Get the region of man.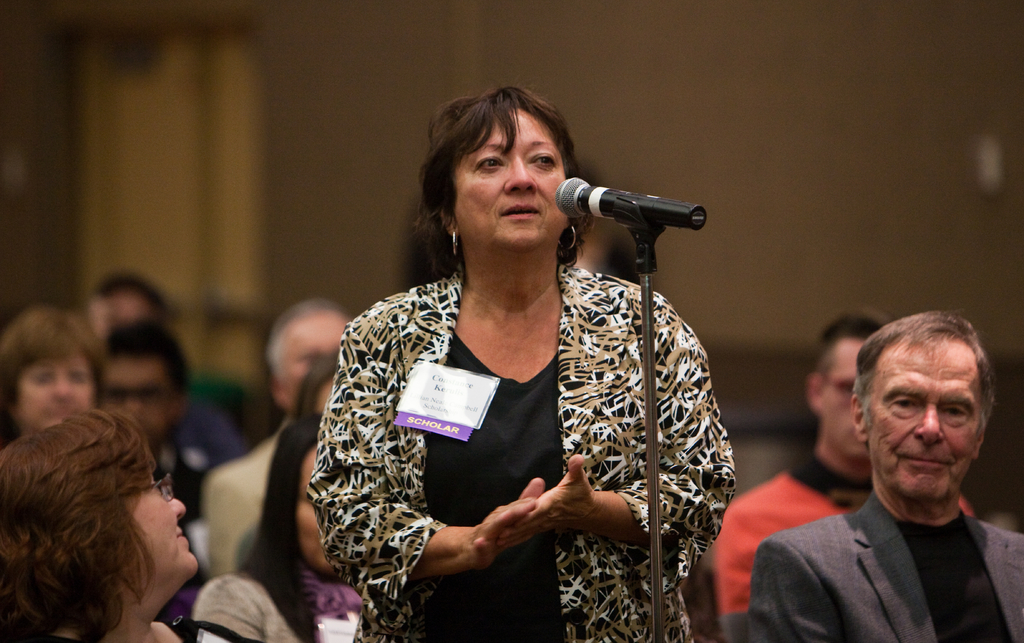
714,311,876,642.
